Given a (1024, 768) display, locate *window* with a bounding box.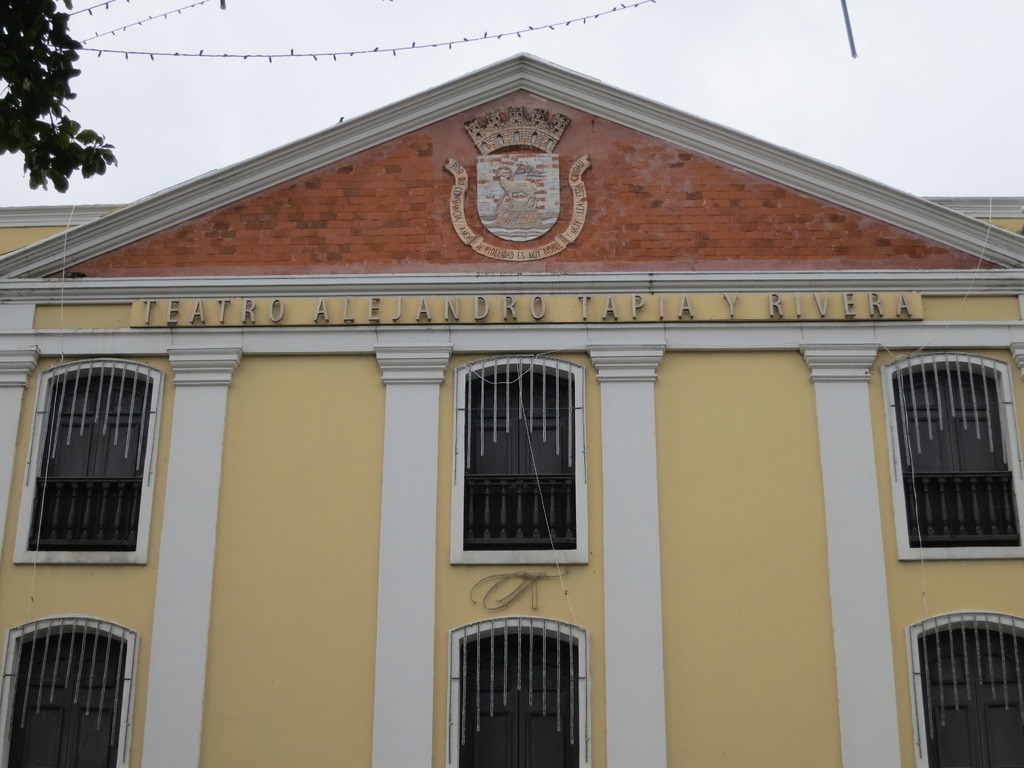
Located: (left=7, top=614, right=136, bottom=767).
